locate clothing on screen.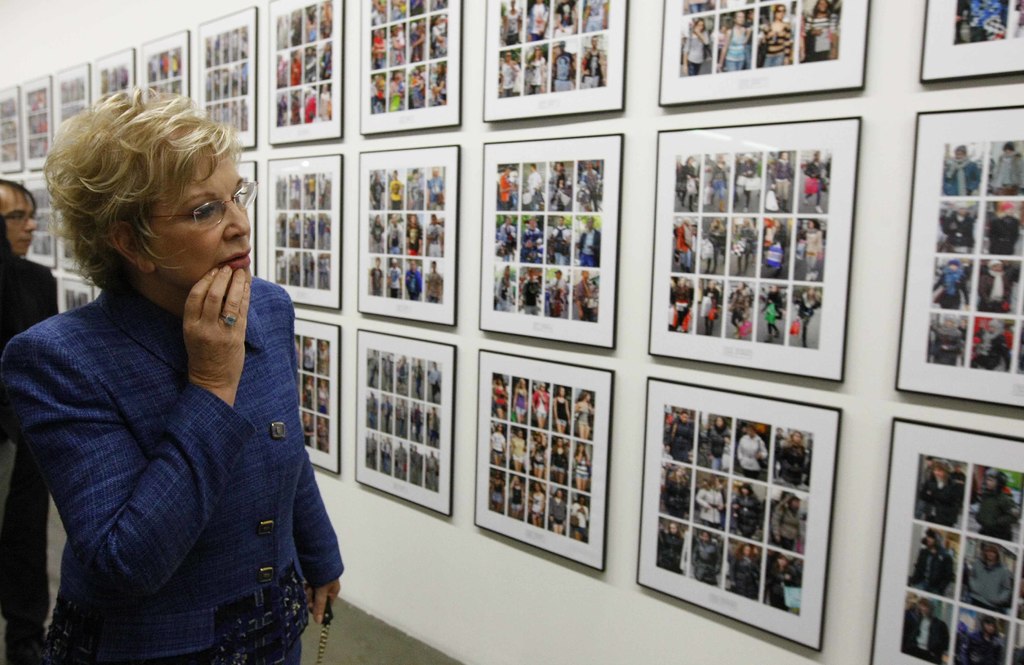
On screen at [x1=292, y1=99, x2=299, y2=122].
